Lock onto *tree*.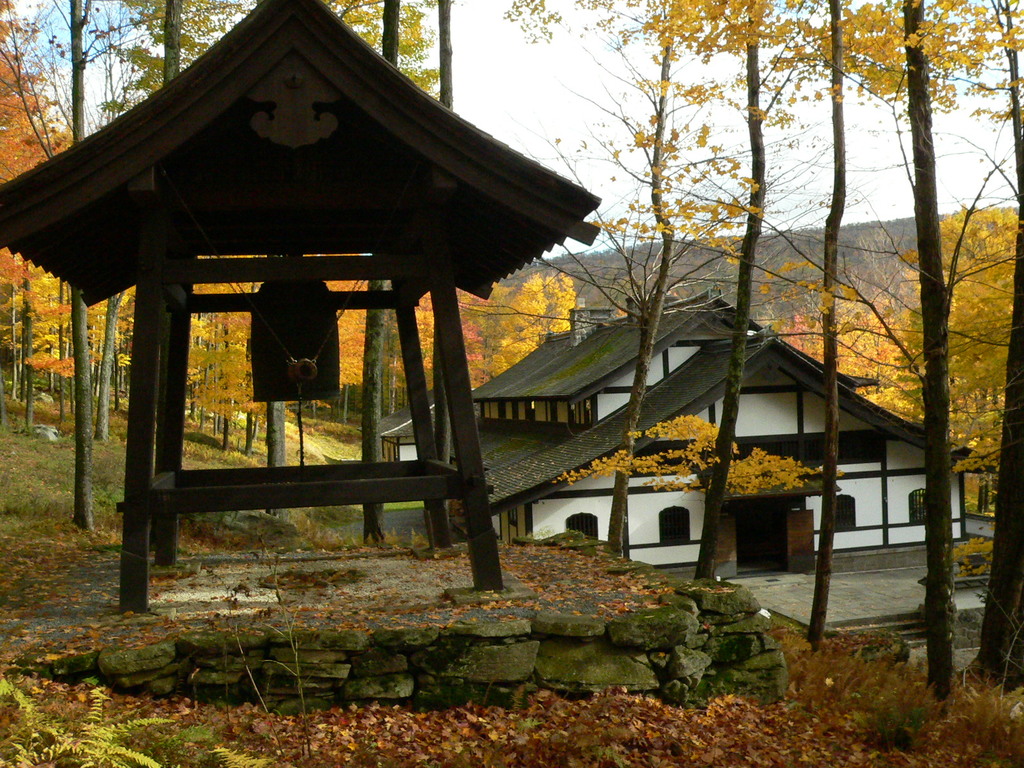
Locked: crop(783, 198, 1023, 525).
